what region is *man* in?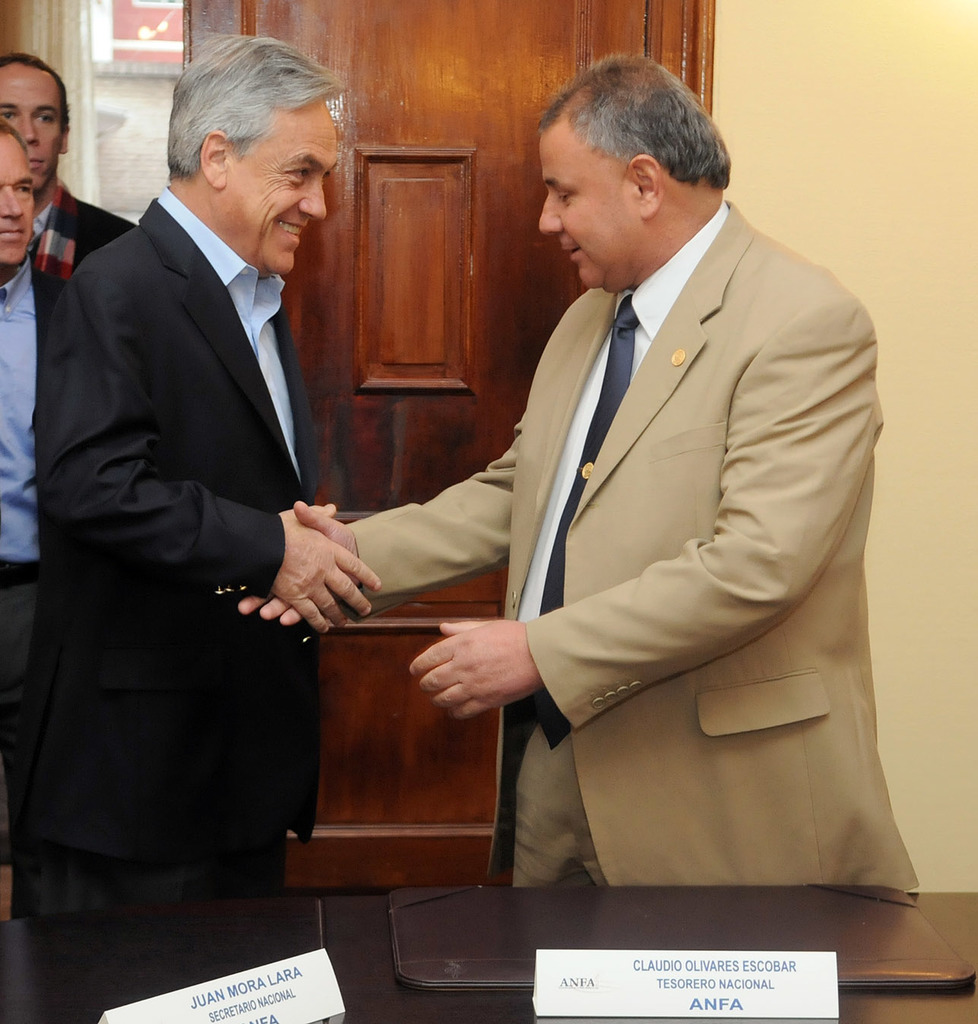
[37, 29, 386, 868].
